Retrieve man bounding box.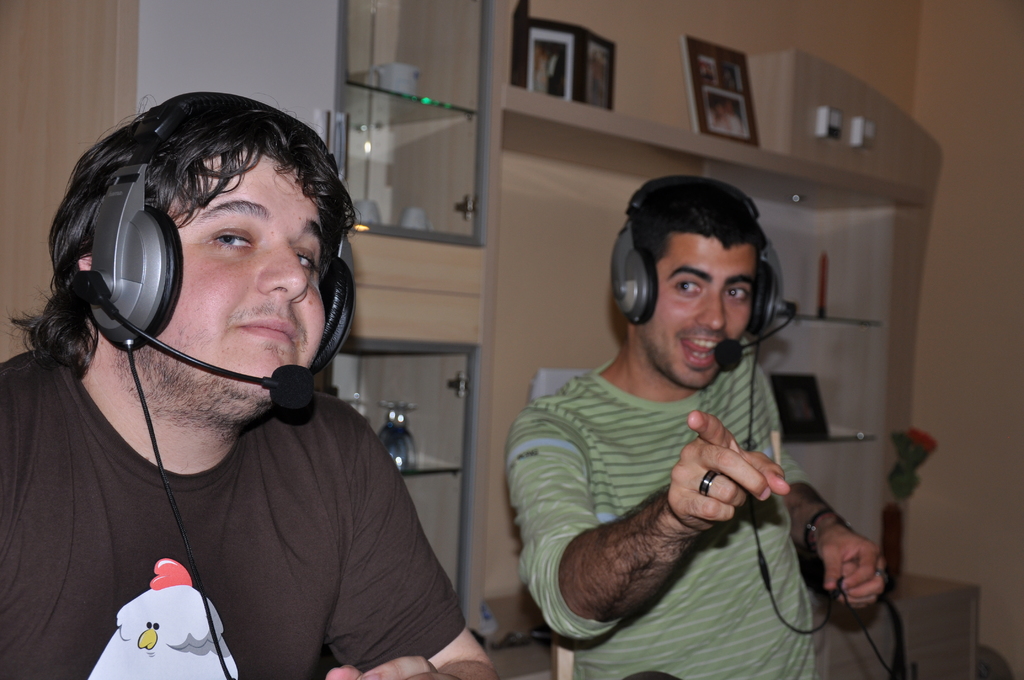
Bounding box: 0 90 502 679.
